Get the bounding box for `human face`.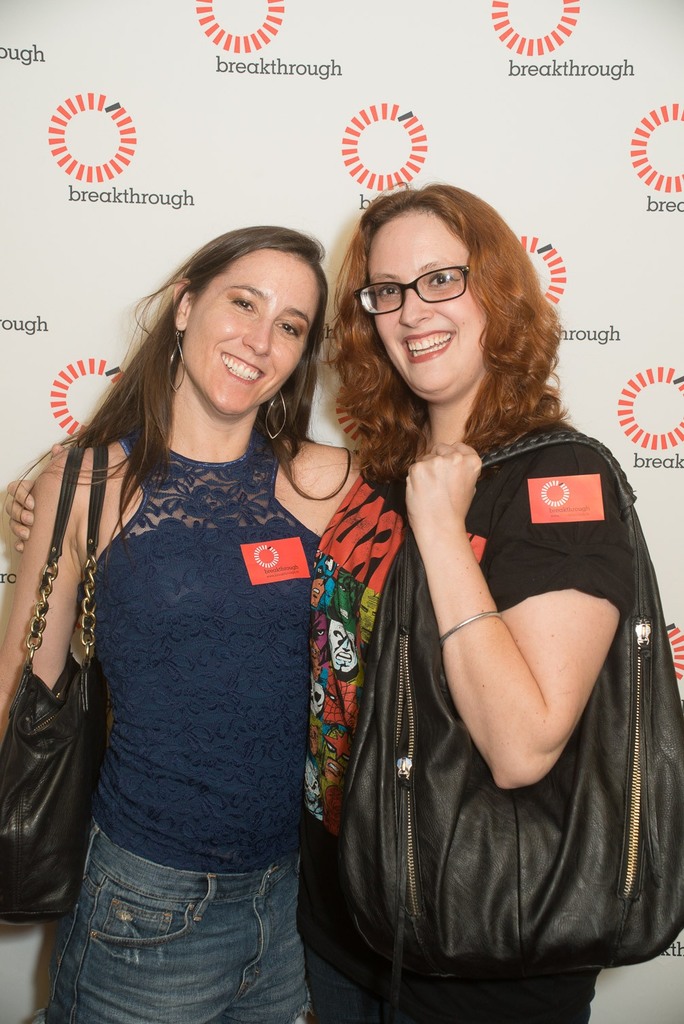
box=[358, 216, 488, 393].
